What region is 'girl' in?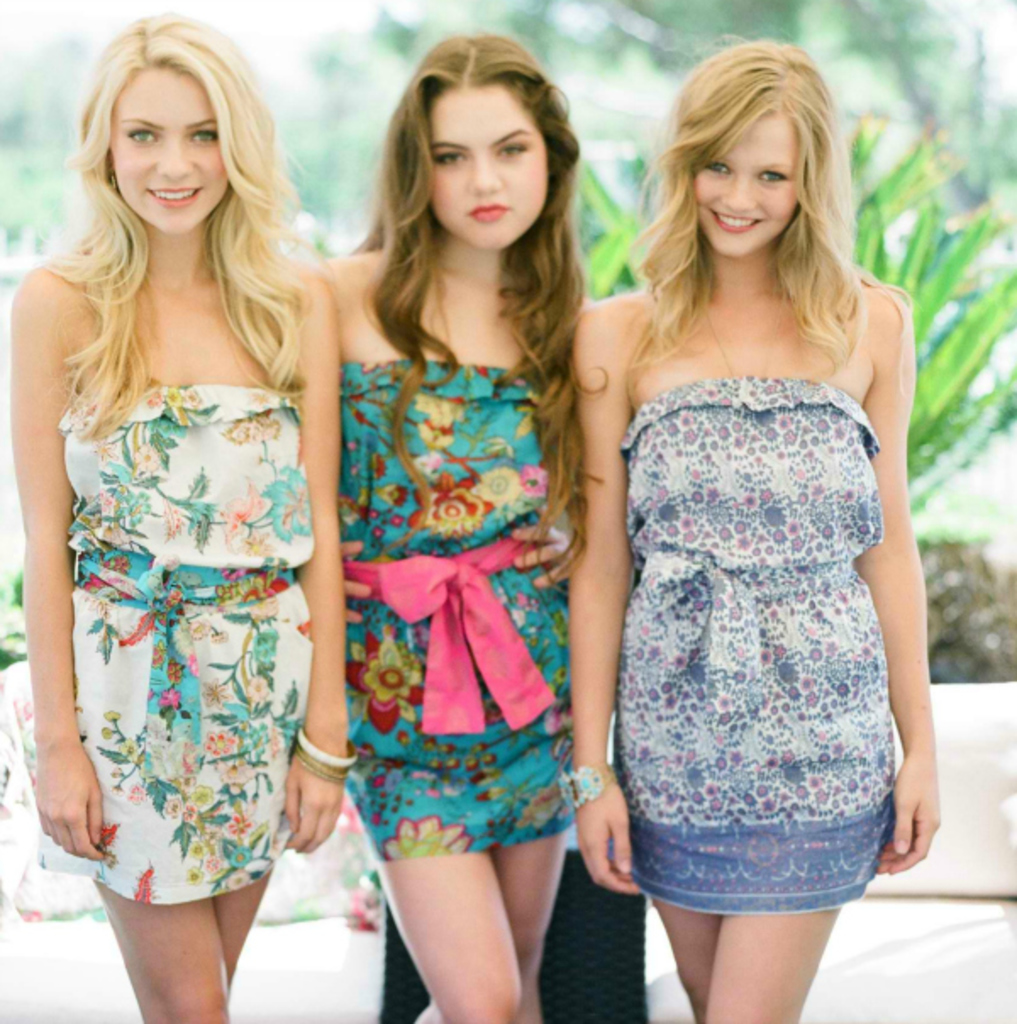
l=564, t=36, r=937, b=1022.
